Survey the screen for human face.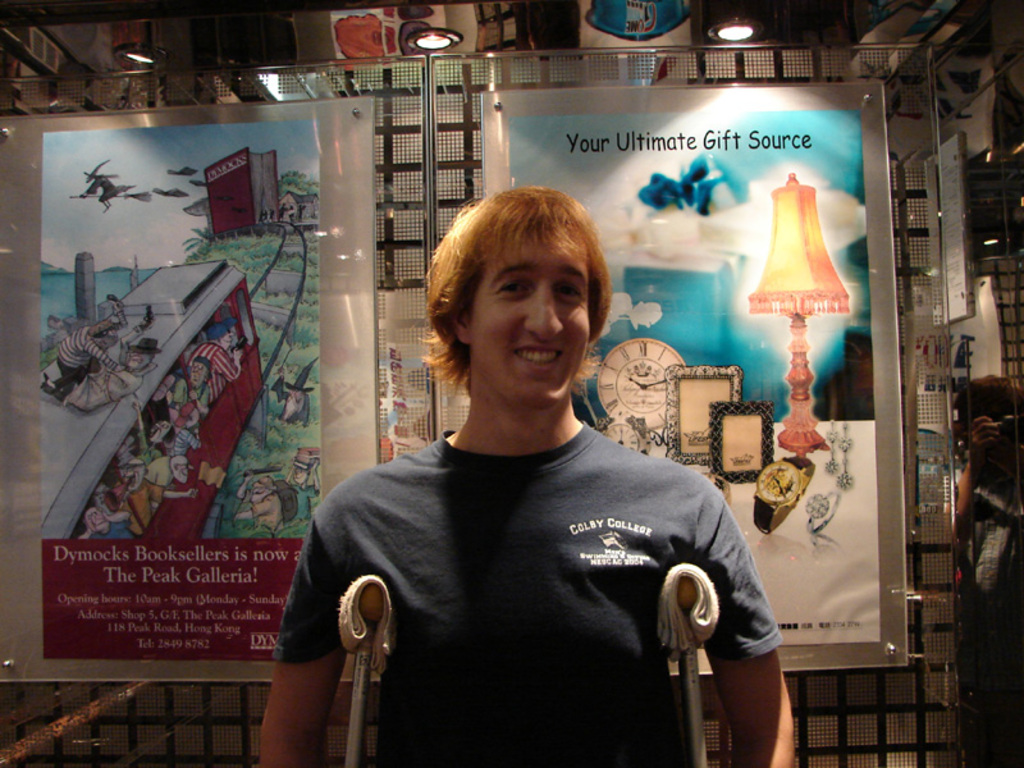
Survey found: left=128, top=348, right=148, bottom=367.
